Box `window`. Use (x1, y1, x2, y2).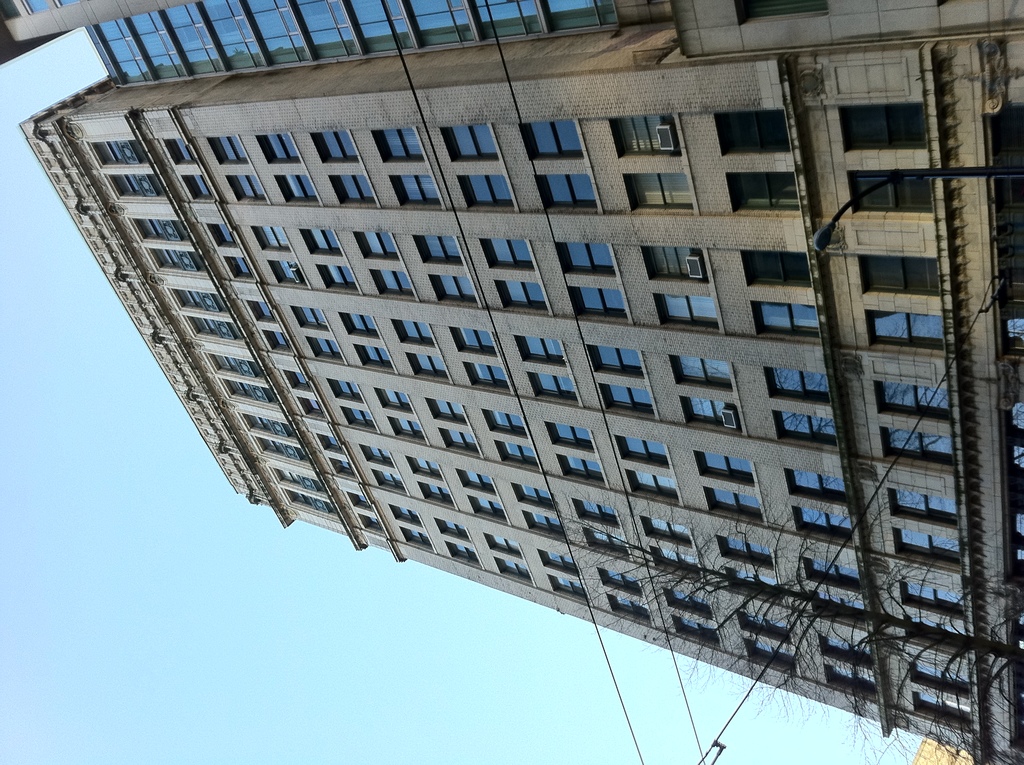
(371, 131, 424, 161).
